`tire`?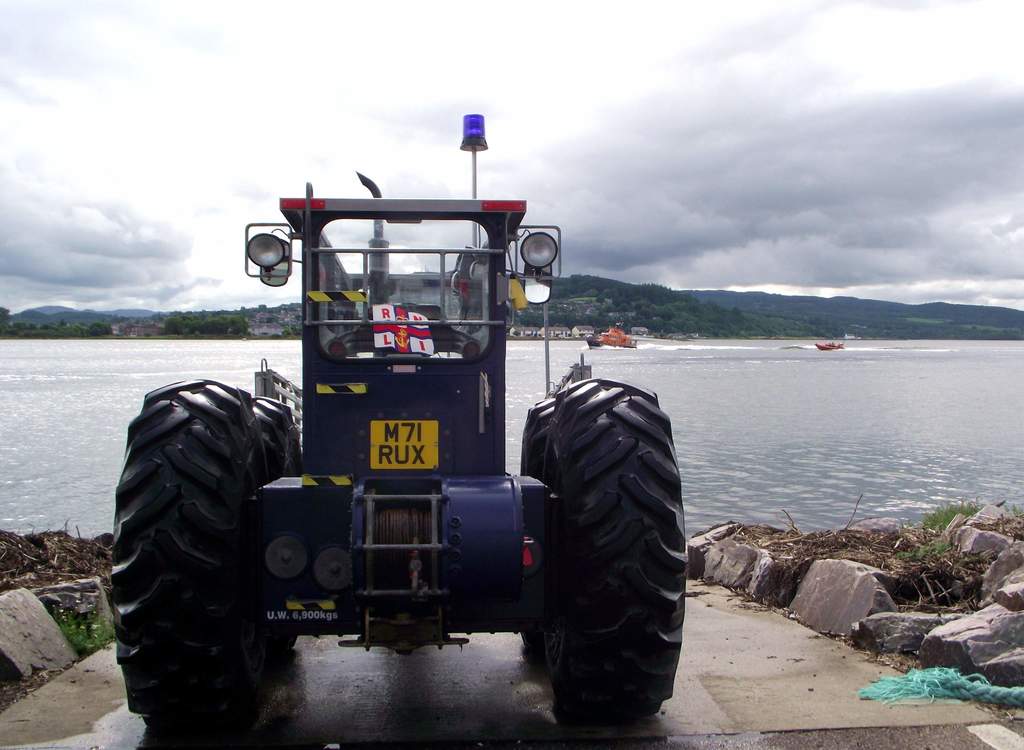
rect(109, 378, 268, 738)
